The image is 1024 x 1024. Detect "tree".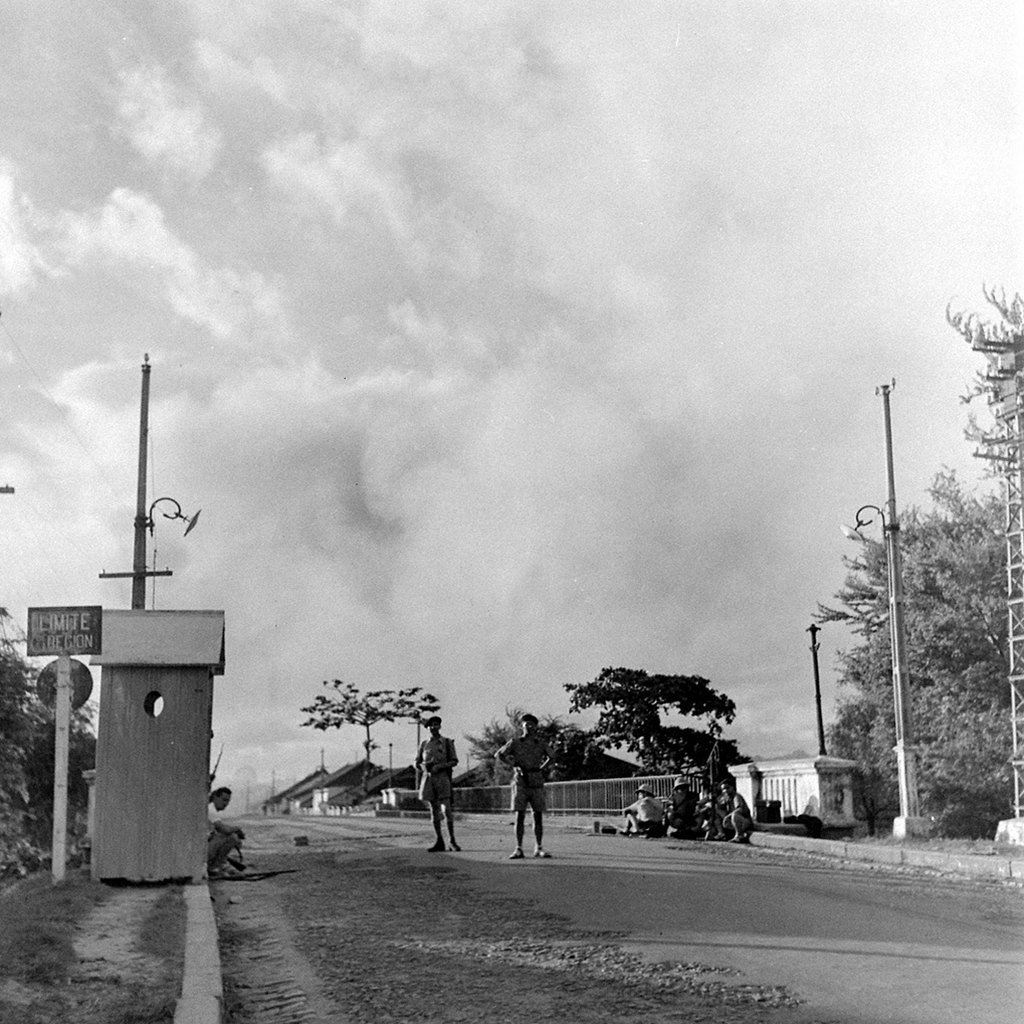
Detection: <region>296, 674, 450, 796</region>.
